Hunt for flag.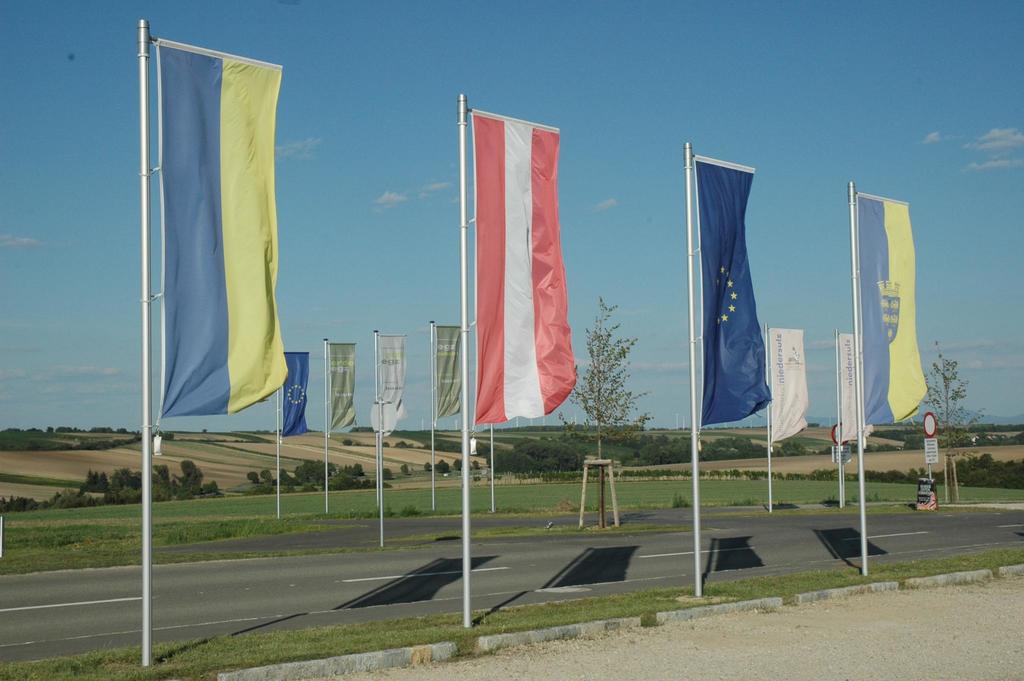
Hunted down at 696/166/778/434.
